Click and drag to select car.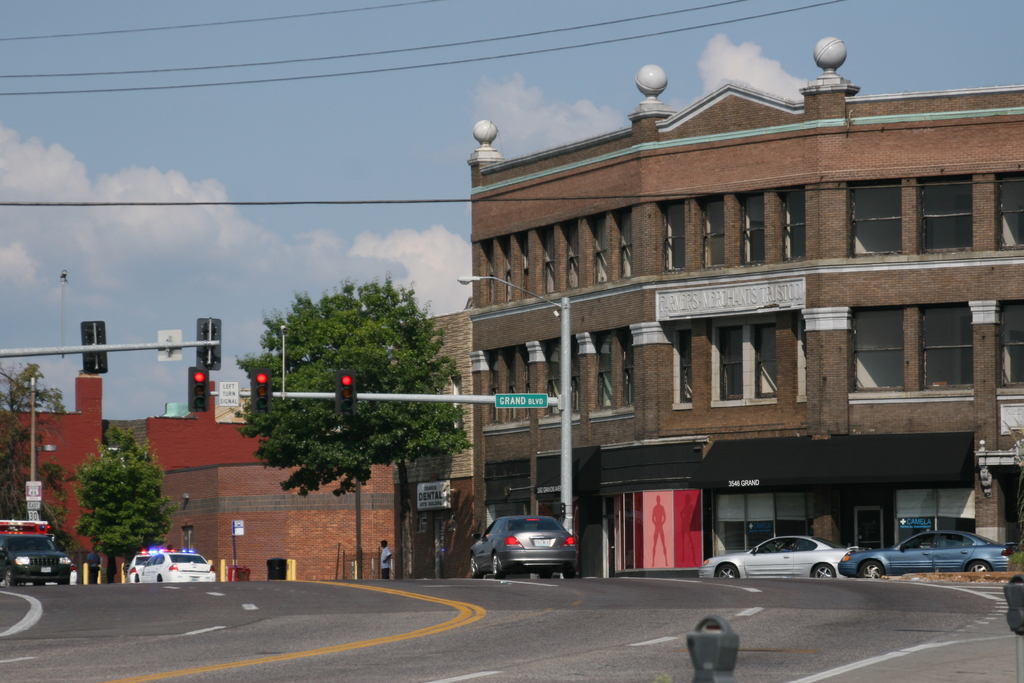
Selection: (838, 522, 1015, 575).
